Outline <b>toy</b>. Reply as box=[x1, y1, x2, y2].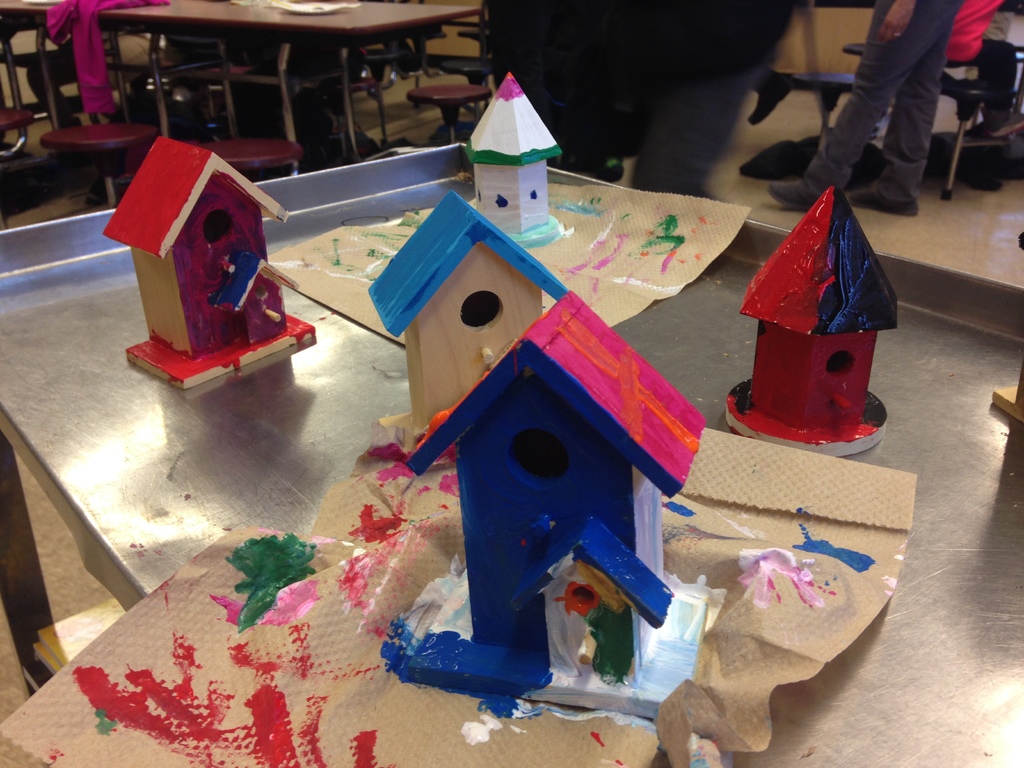
box=[367, 189, 572, 457].
